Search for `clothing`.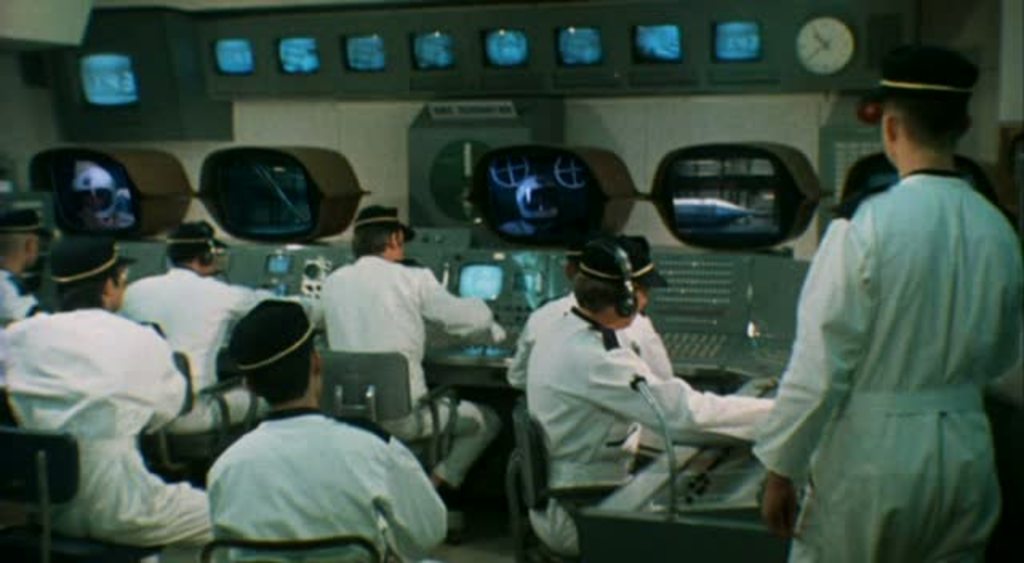
Found at [750,101,1013,562].
